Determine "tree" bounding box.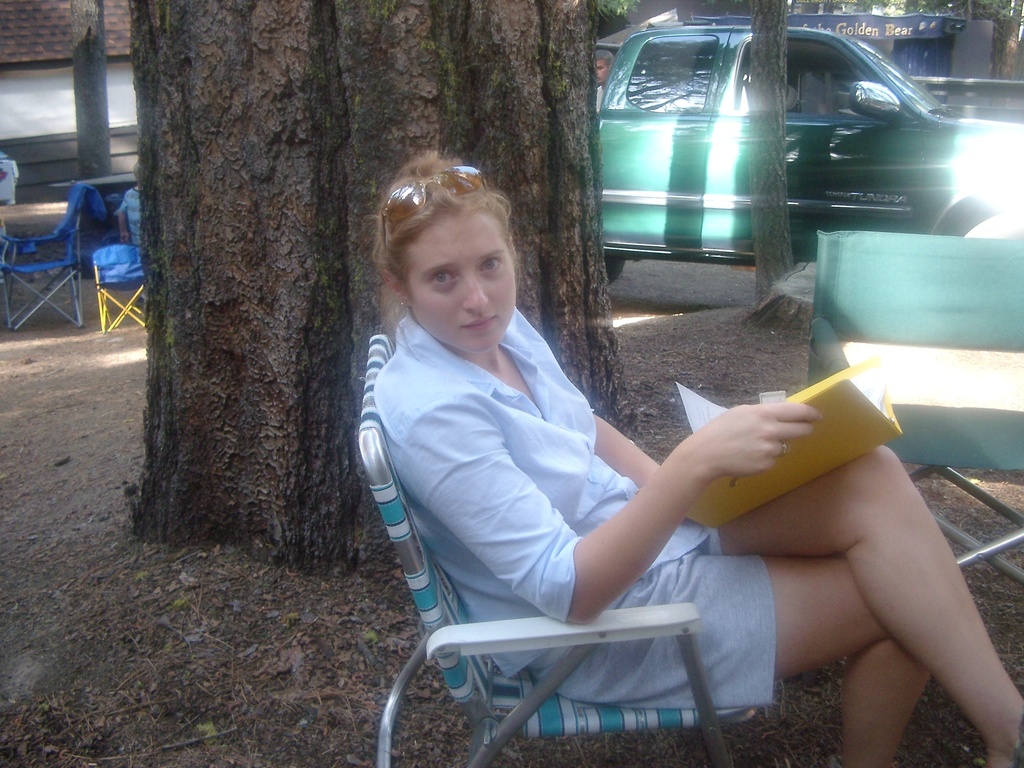
Determined: 733,0,804,311.
